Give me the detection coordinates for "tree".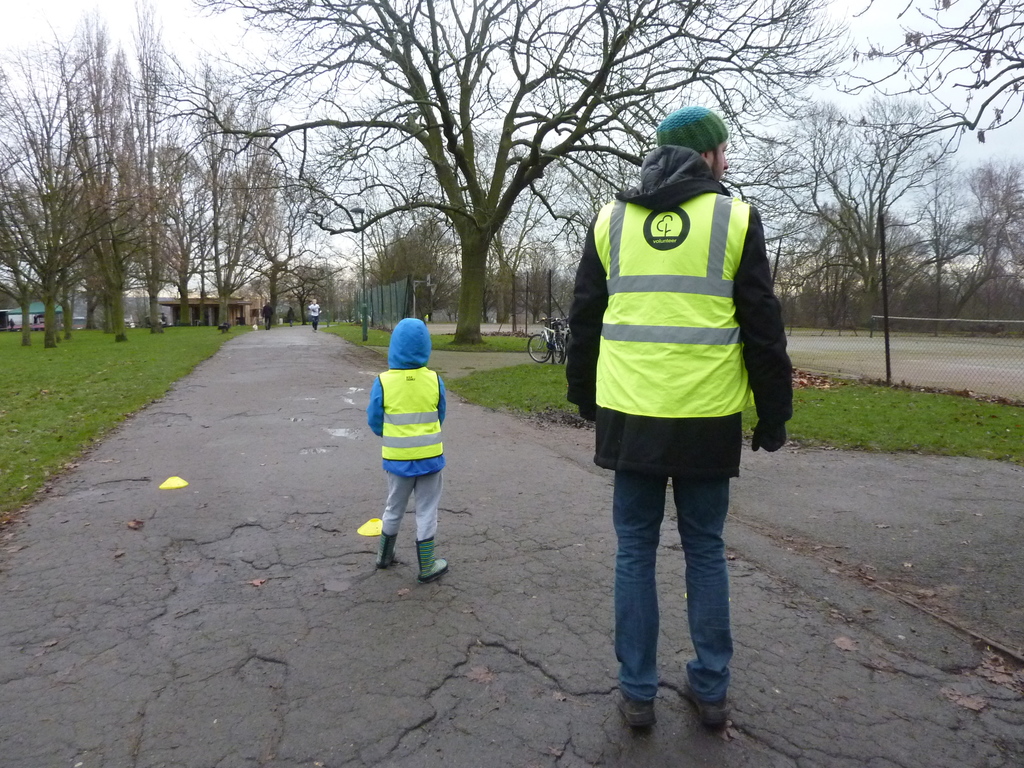
[828, 0, 1023, 141].
